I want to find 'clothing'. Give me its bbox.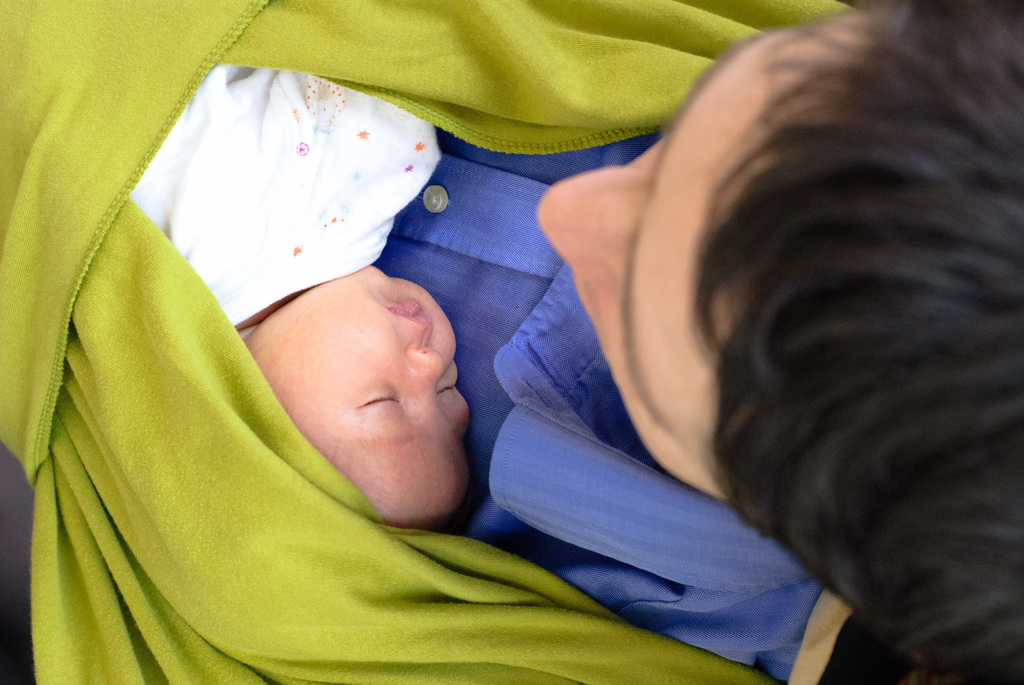
left=372, top=132, right=860, bottom=684.
